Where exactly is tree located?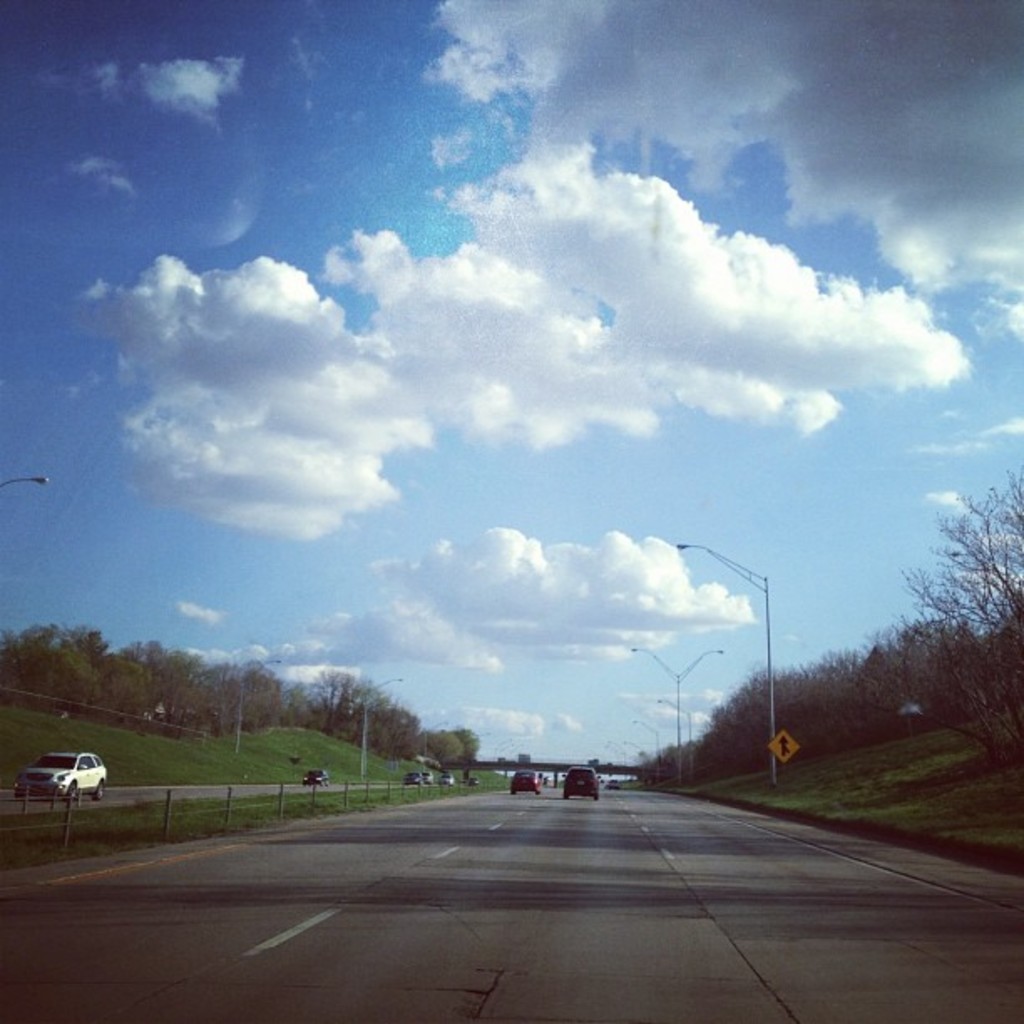
Its bounding box is l=632, t=730, r=711, b=791.
